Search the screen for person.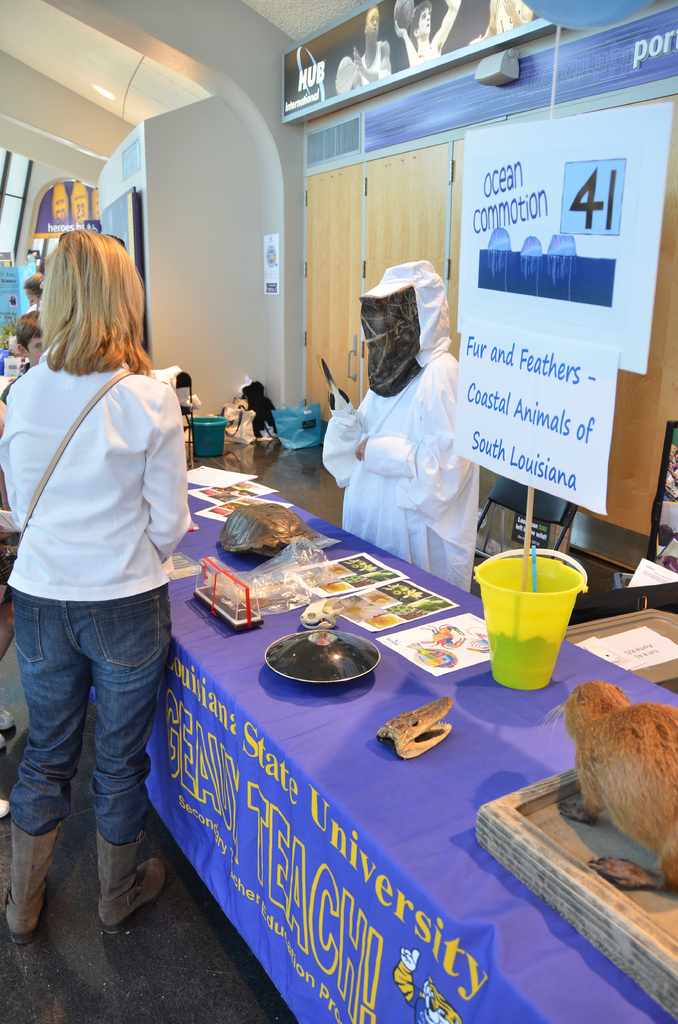
Found at x1=338 y1=4 x2=387 y2=86.
